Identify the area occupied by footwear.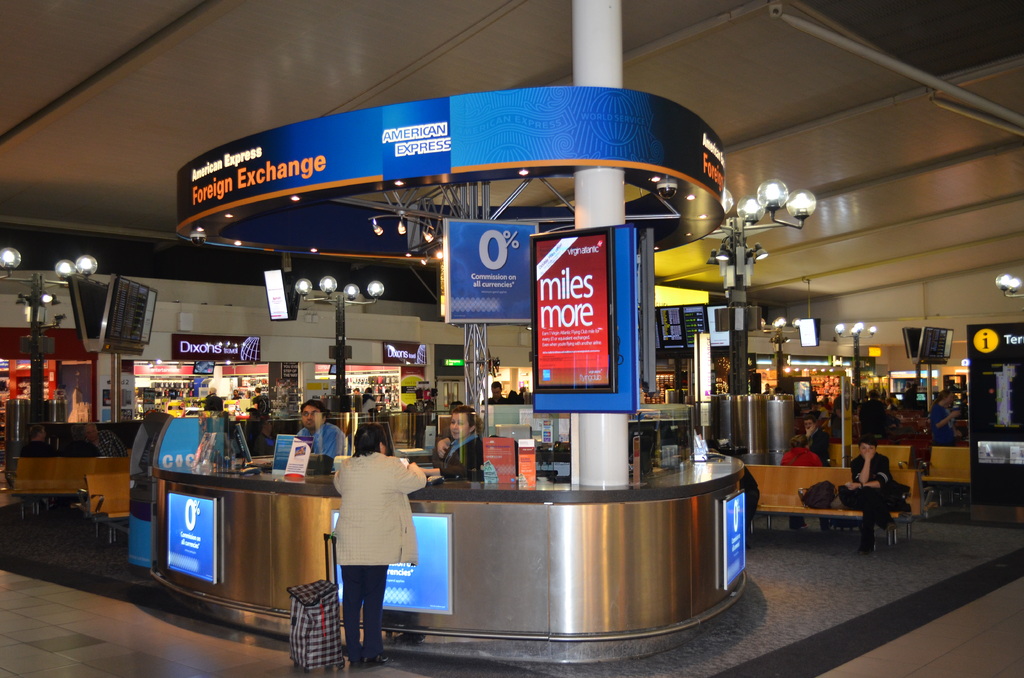
Area: region(826, 528, 828, 532).
